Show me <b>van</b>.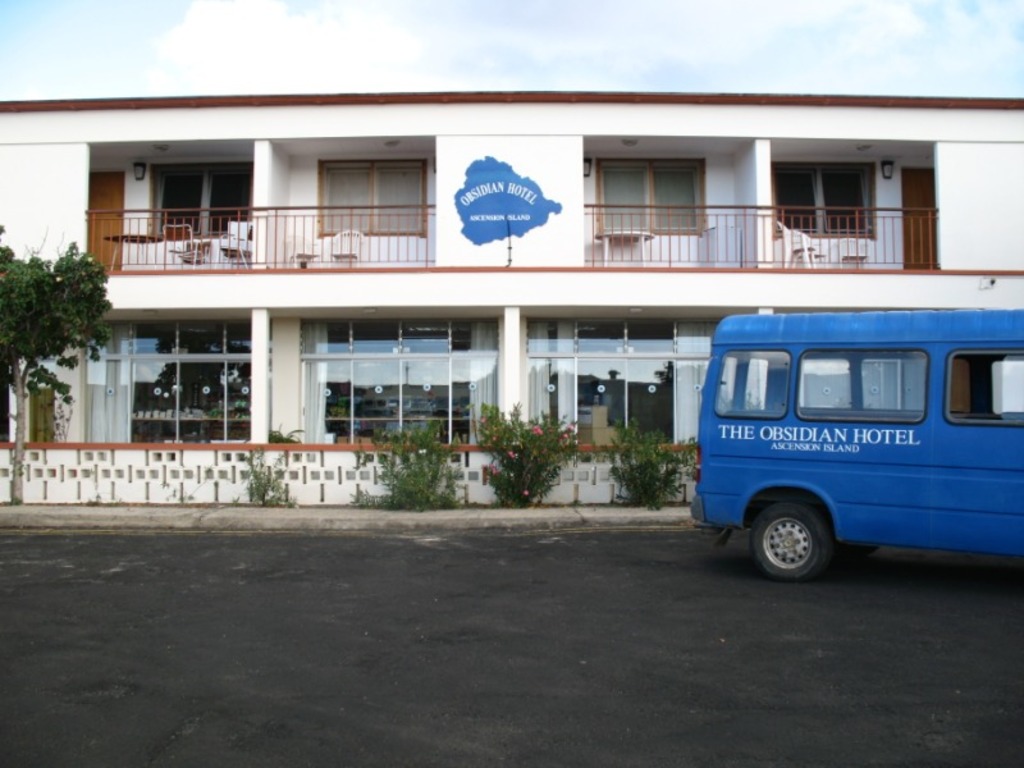
<b>van</b> is here: locate(686, 306, 1023, 585).
